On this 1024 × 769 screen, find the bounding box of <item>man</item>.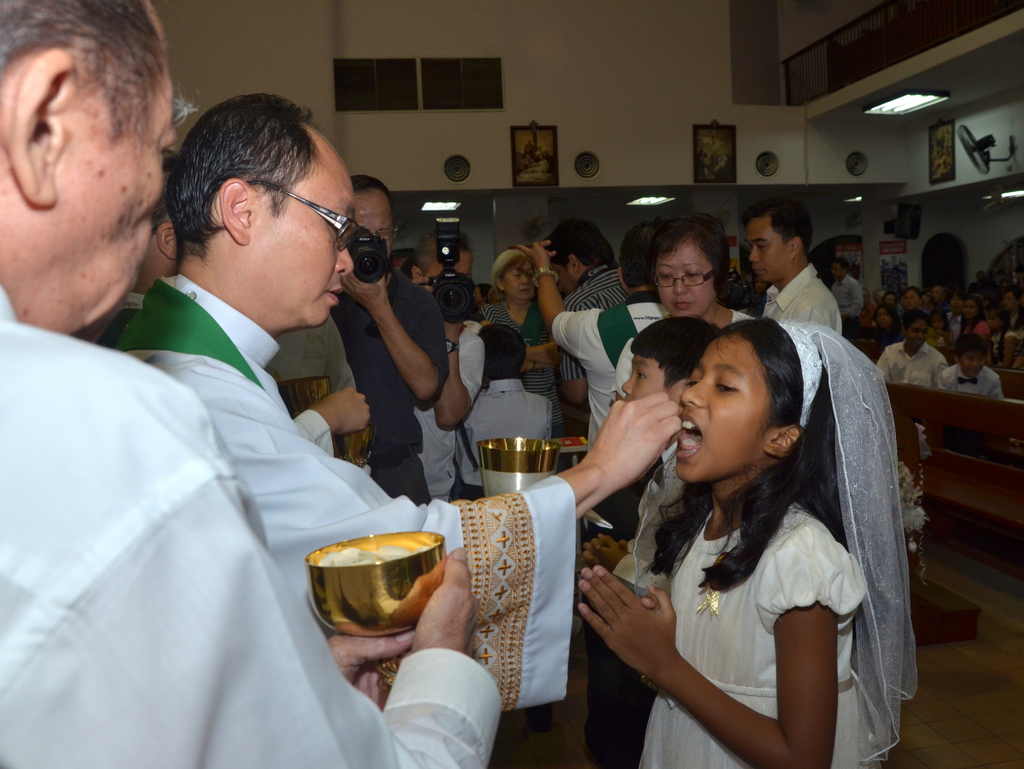
Bounding box: left=554, top=223, right=636, bottom=411.
